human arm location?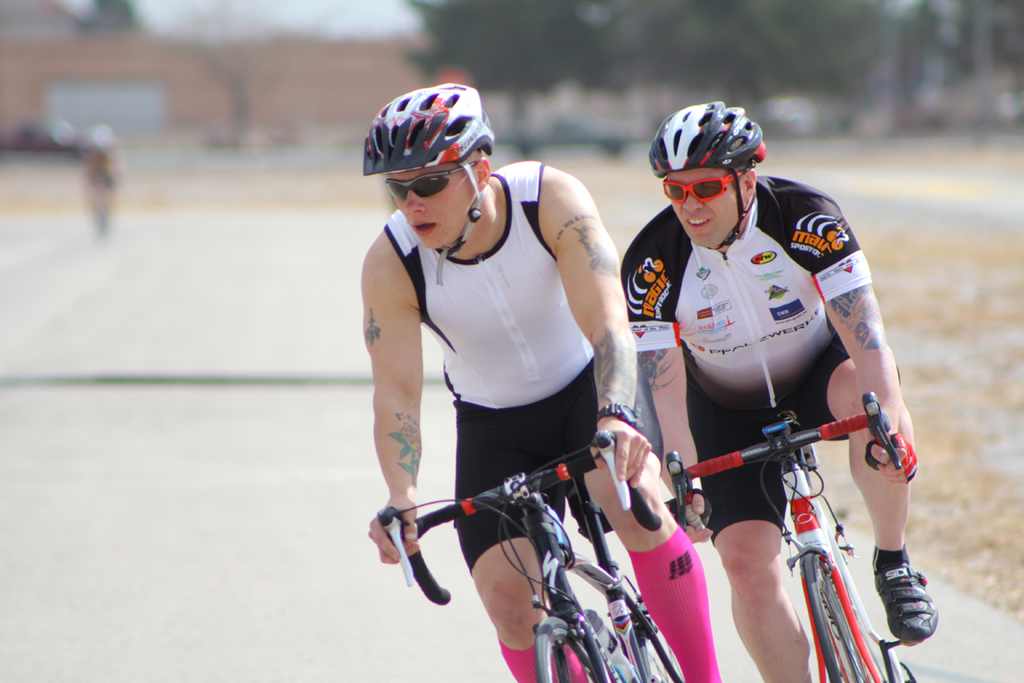
617/231/698/542
